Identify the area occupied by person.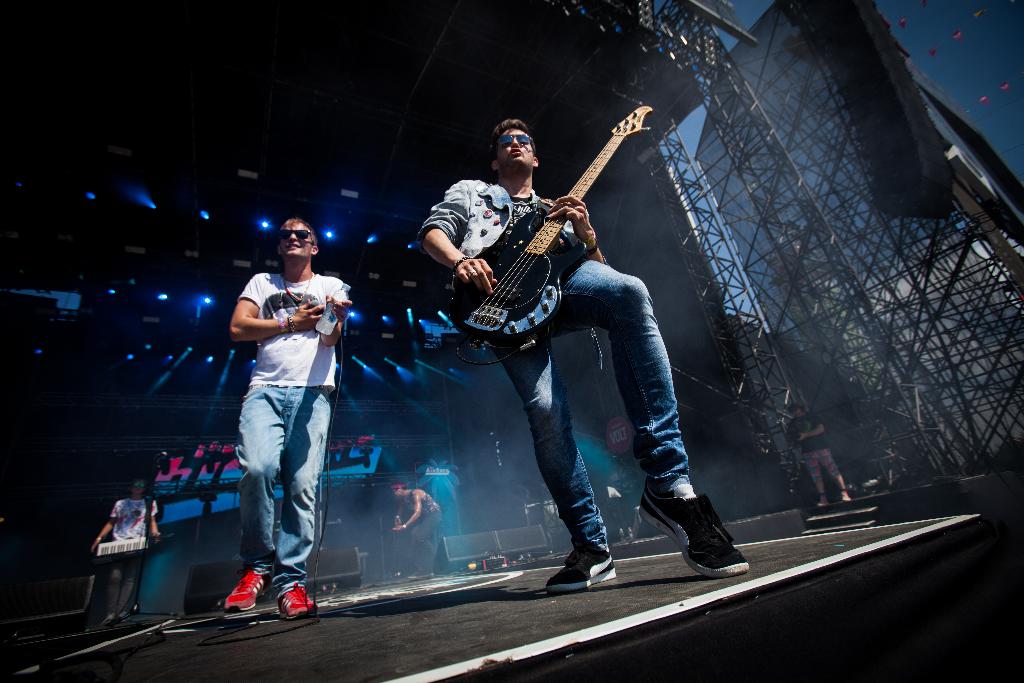
Area: [785, 395, 860, 522].
